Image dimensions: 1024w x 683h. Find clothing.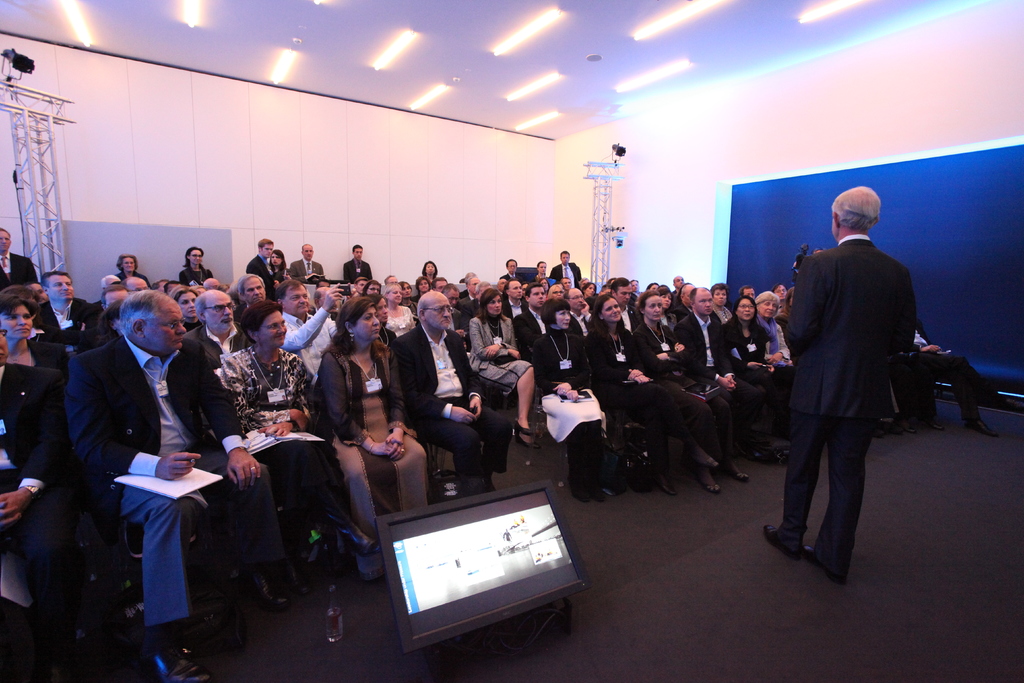
rect(753, 313, 798, 386).
